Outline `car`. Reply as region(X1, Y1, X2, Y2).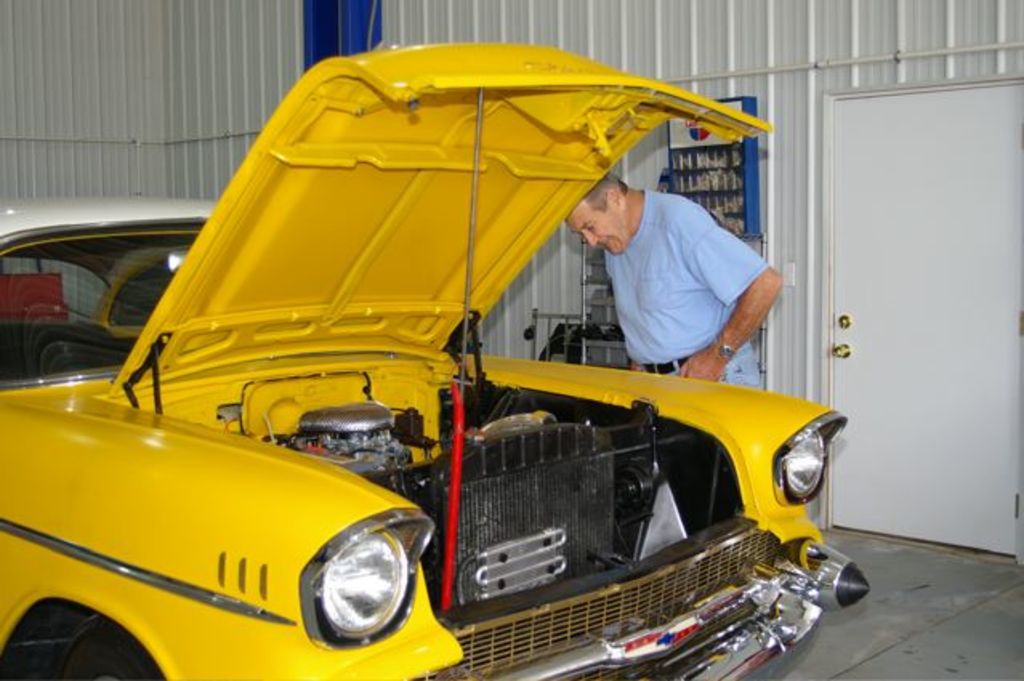
region(0, 40, 870, 679).
